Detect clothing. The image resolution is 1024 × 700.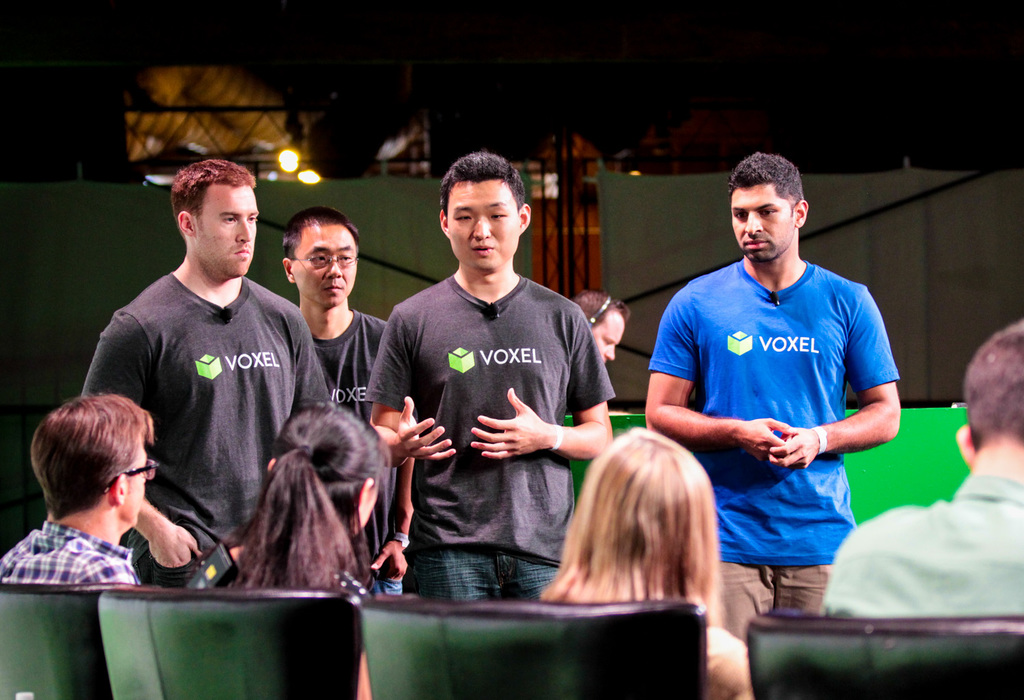
[0,518,148,593].
